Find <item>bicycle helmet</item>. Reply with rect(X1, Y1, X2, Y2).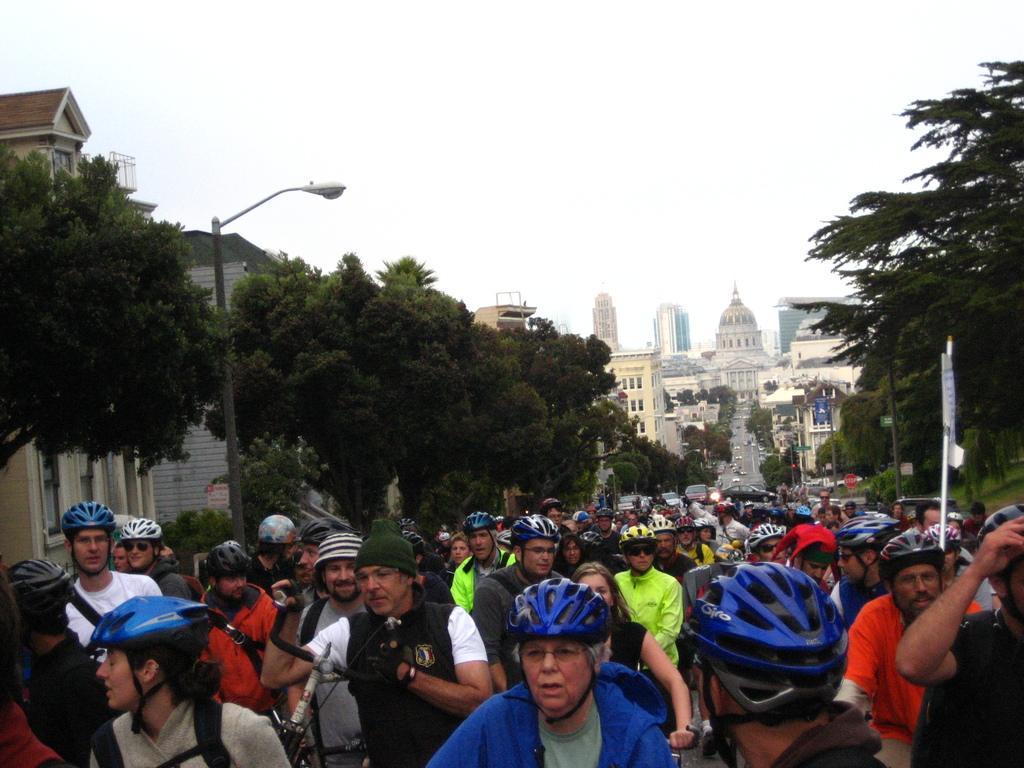
rect(538, 499, 565, 525).
